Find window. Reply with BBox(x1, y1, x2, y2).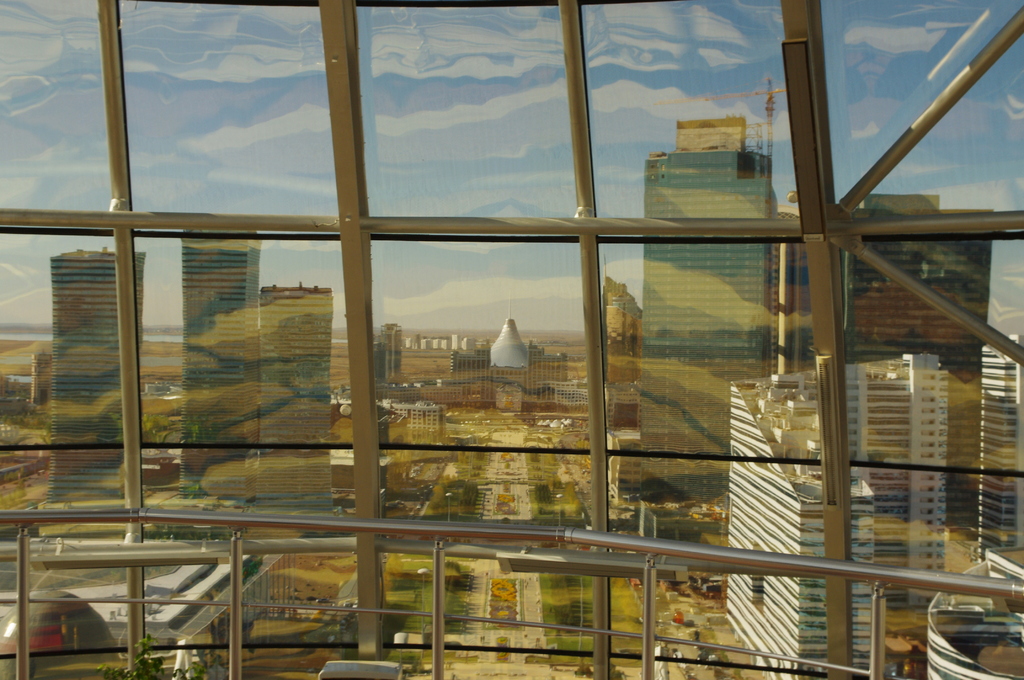
BBox(0, 0, 1023, 661).
